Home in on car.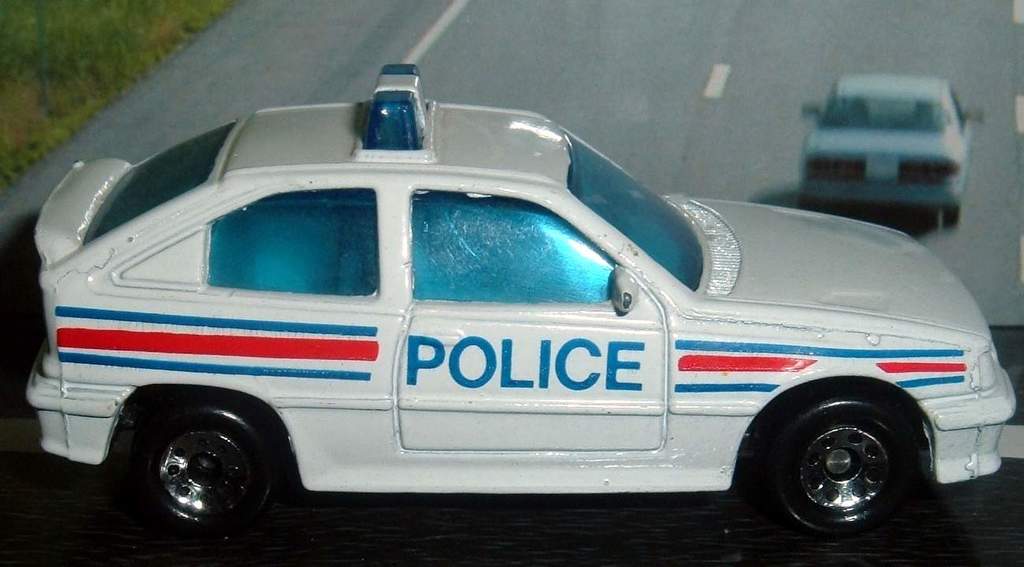
Homed in at 76,95,990,539.
